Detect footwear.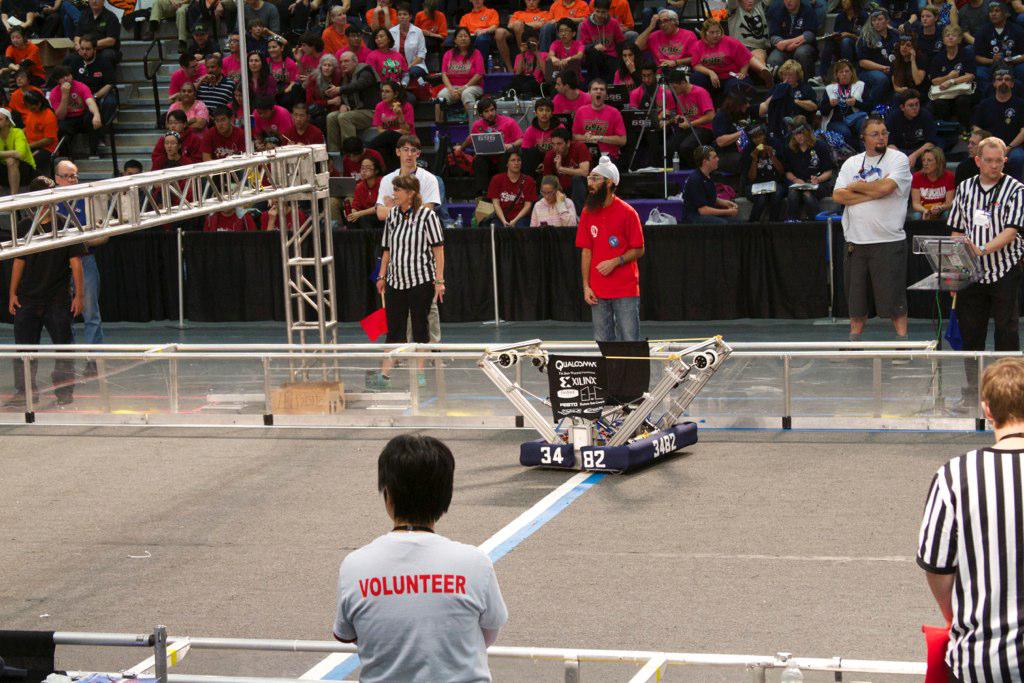
Detected at {"x1": 1, "y1": 390, "x2": 38, "y2": 405}.
